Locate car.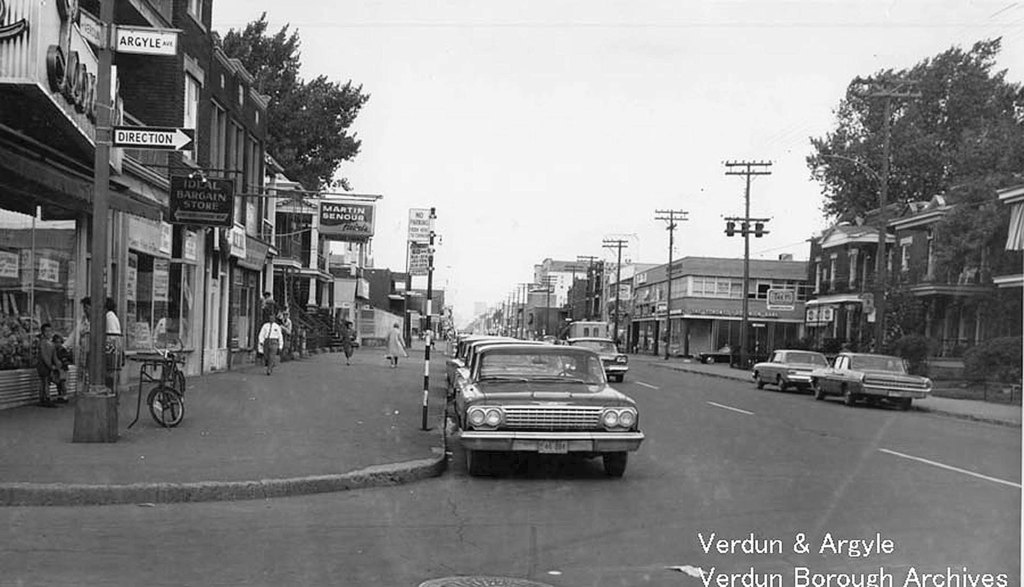
Bounding box: pyautogui.locateOnScreen(747, 348, 830, 393).
